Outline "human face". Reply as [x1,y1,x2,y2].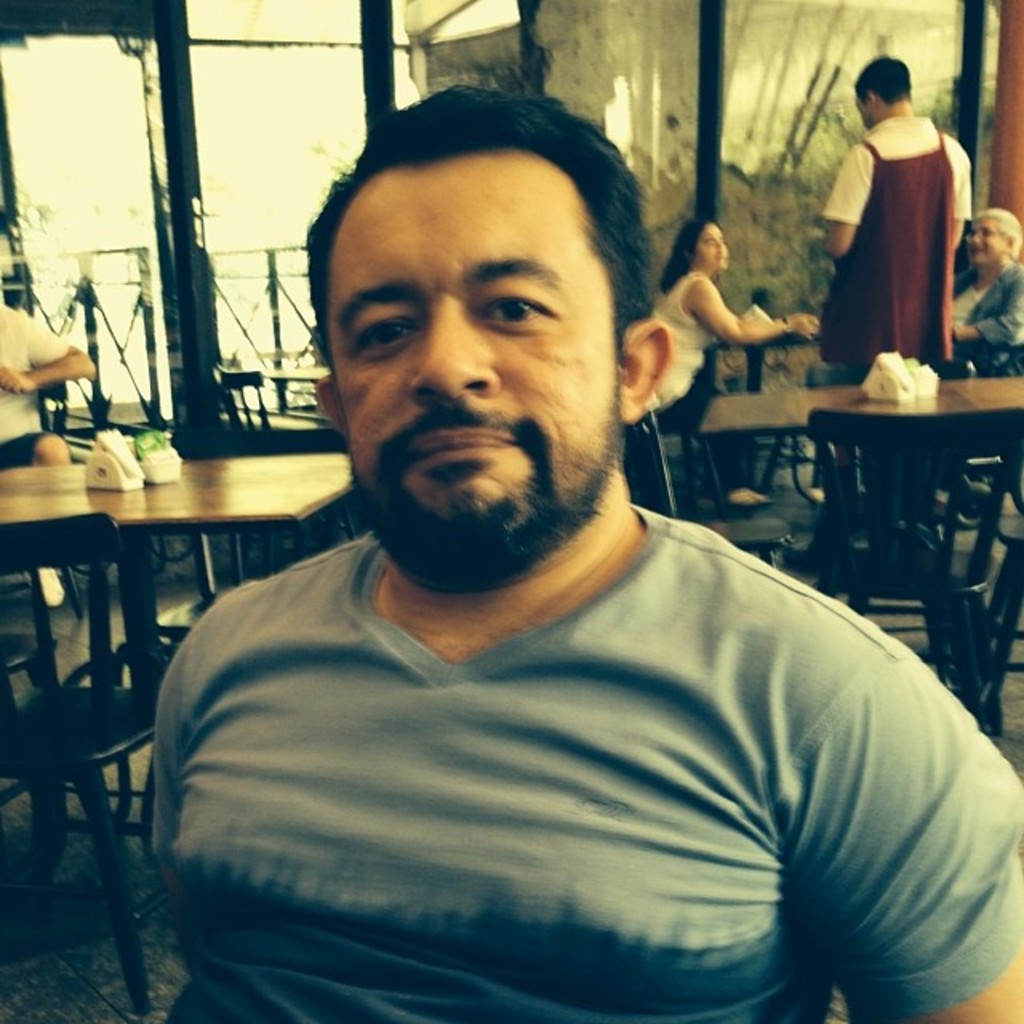
[698,224,730,267].
